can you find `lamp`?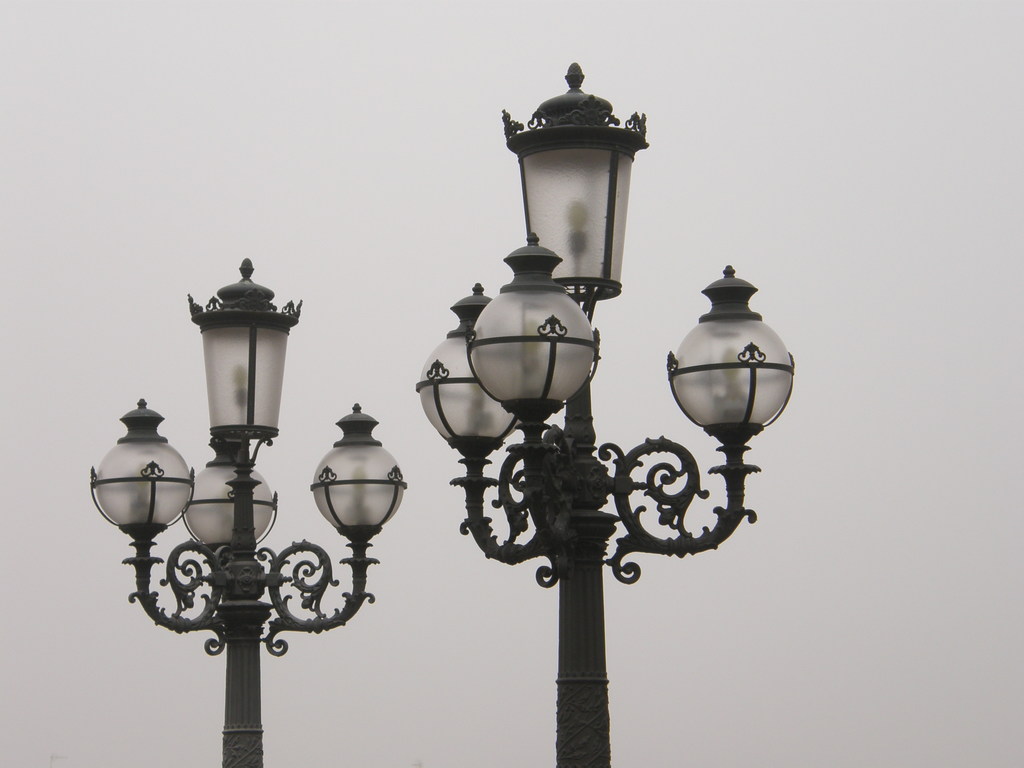
Yes, bounding box: (89, 260, 406, 767).
